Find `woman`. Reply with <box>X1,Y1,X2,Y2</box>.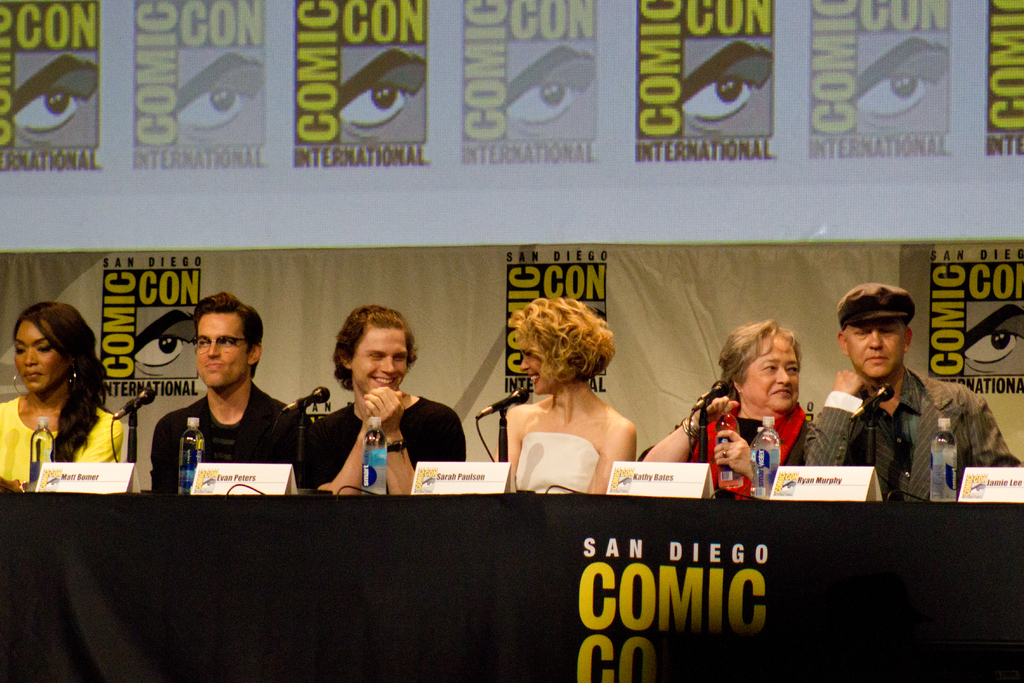
<box>4,304,130,506</box>.
